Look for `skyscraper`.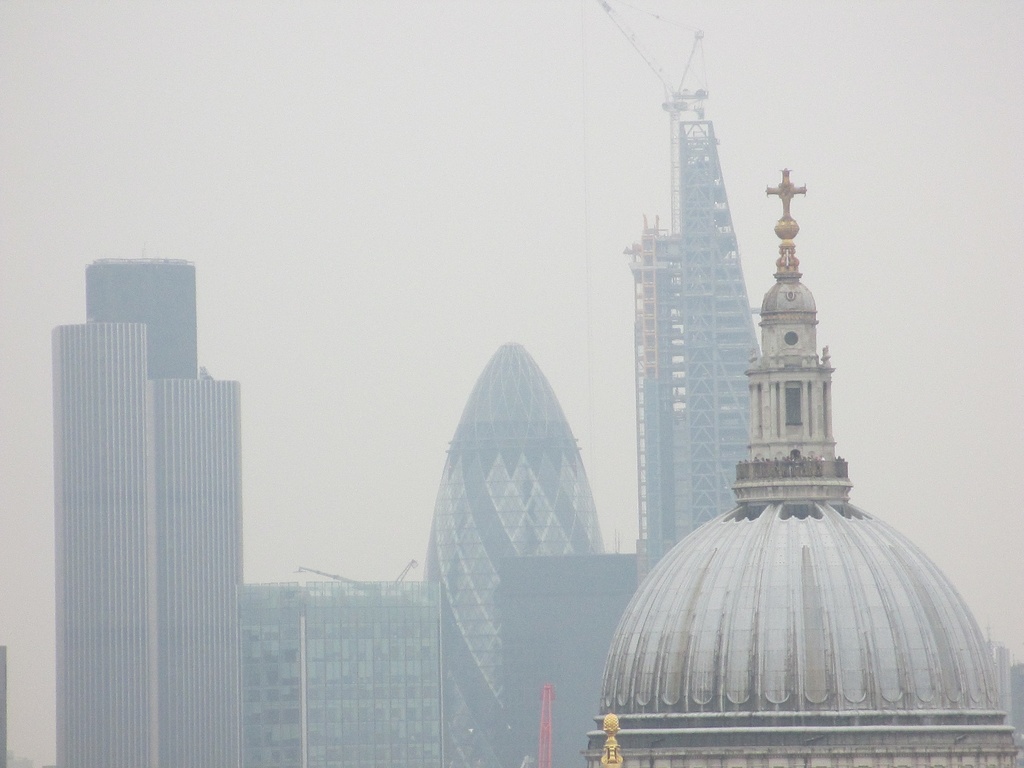
Found: bbox(51, 312, 250, 767).
